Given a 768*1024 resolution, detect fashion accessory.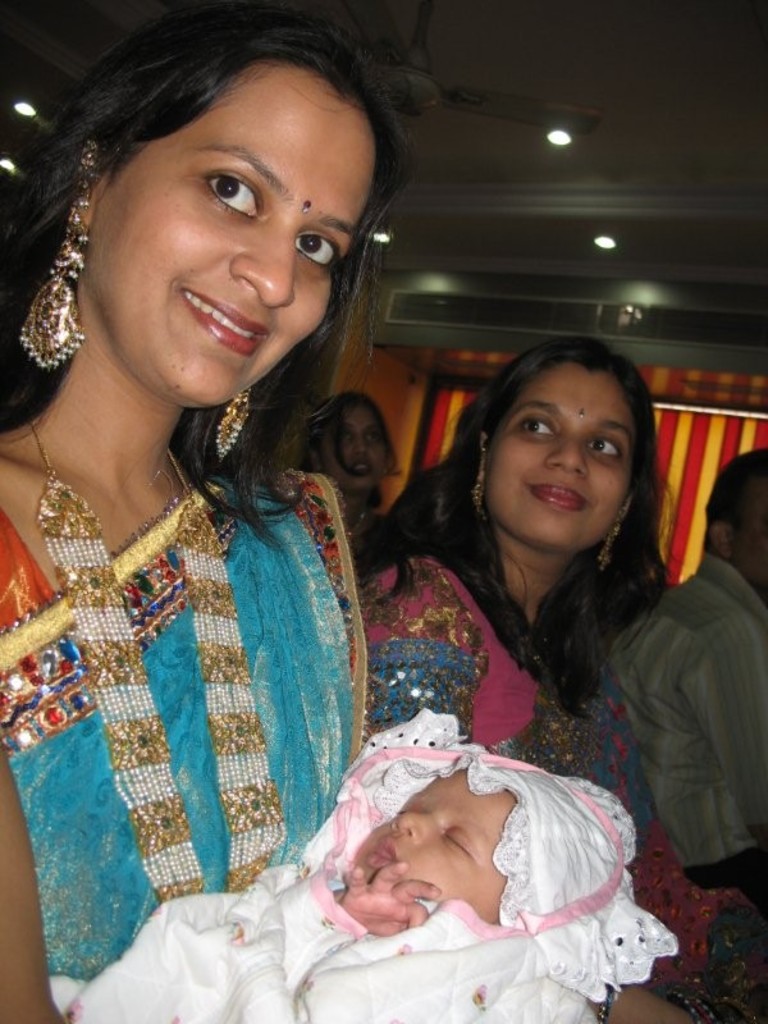
rect(19, 132, 101, 369).
